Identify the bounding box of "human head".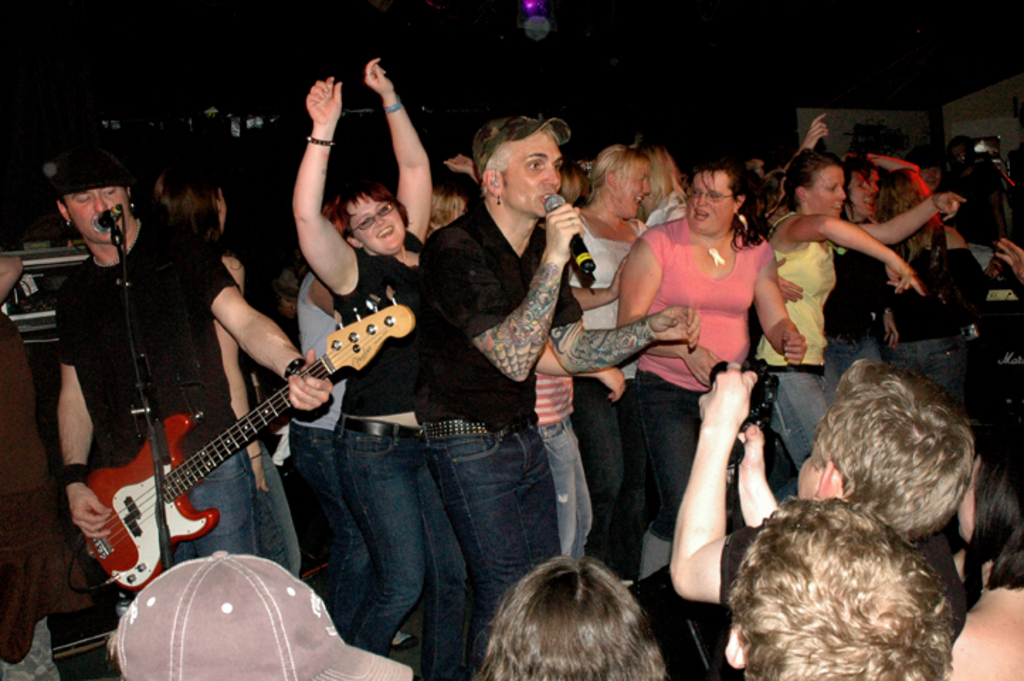
Rect(841, 155, 879, 216).
